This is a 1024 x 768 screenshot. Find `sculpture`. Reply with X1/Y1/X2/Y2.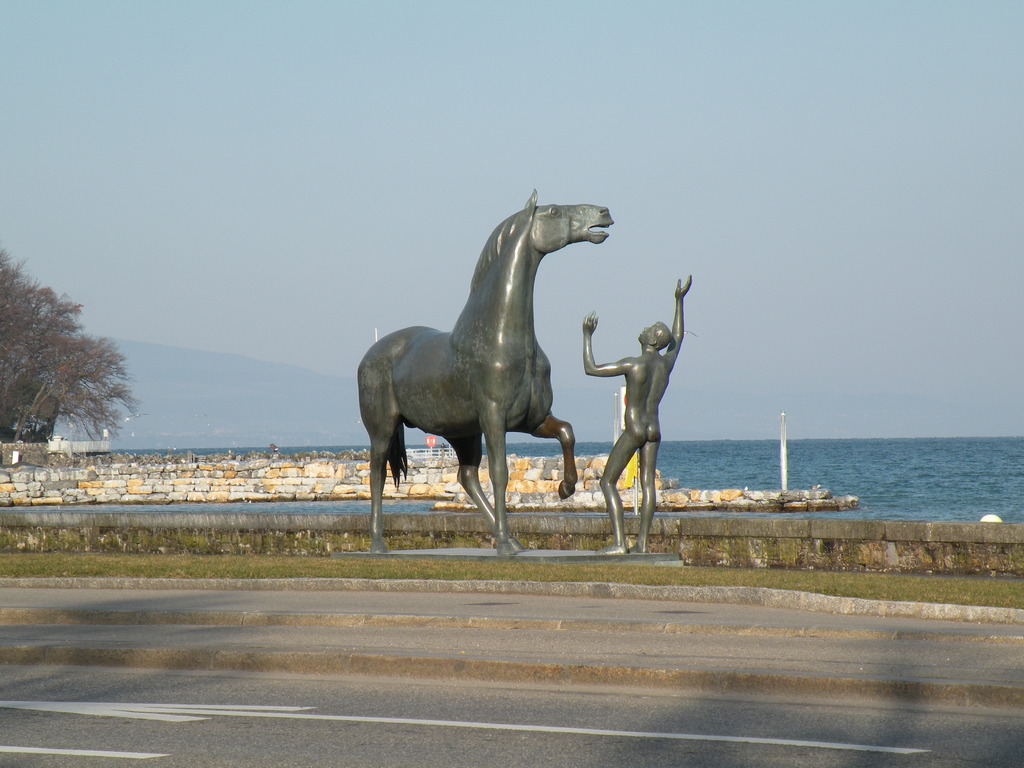
580/271/694/556.
